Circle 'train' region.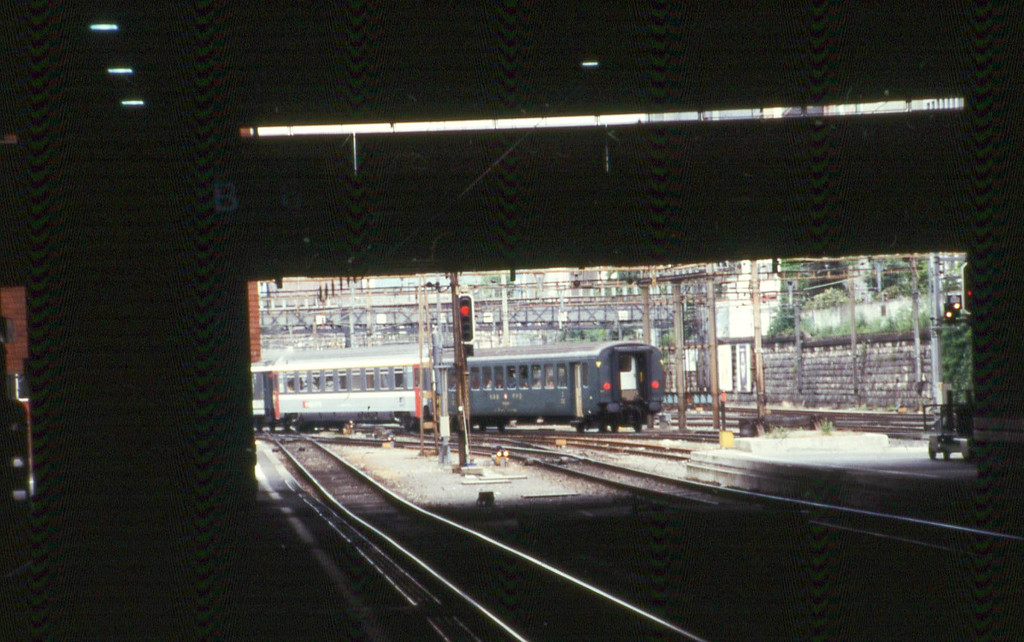
Region: 252 335 663 431.
